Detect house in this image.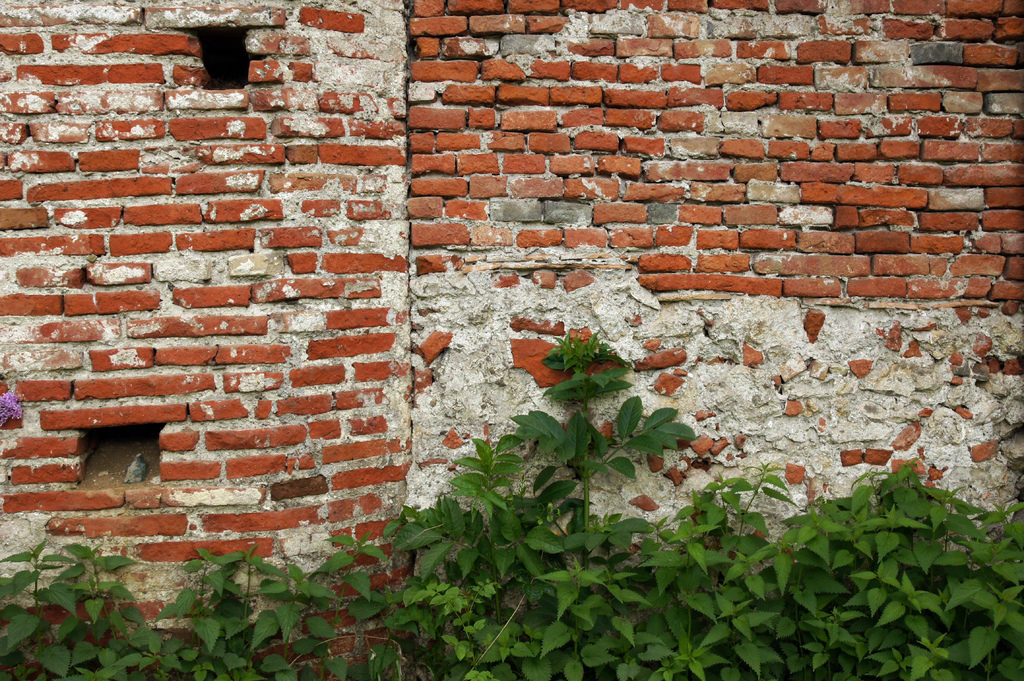
Detection: rect(0, 0, 1023, 680).
